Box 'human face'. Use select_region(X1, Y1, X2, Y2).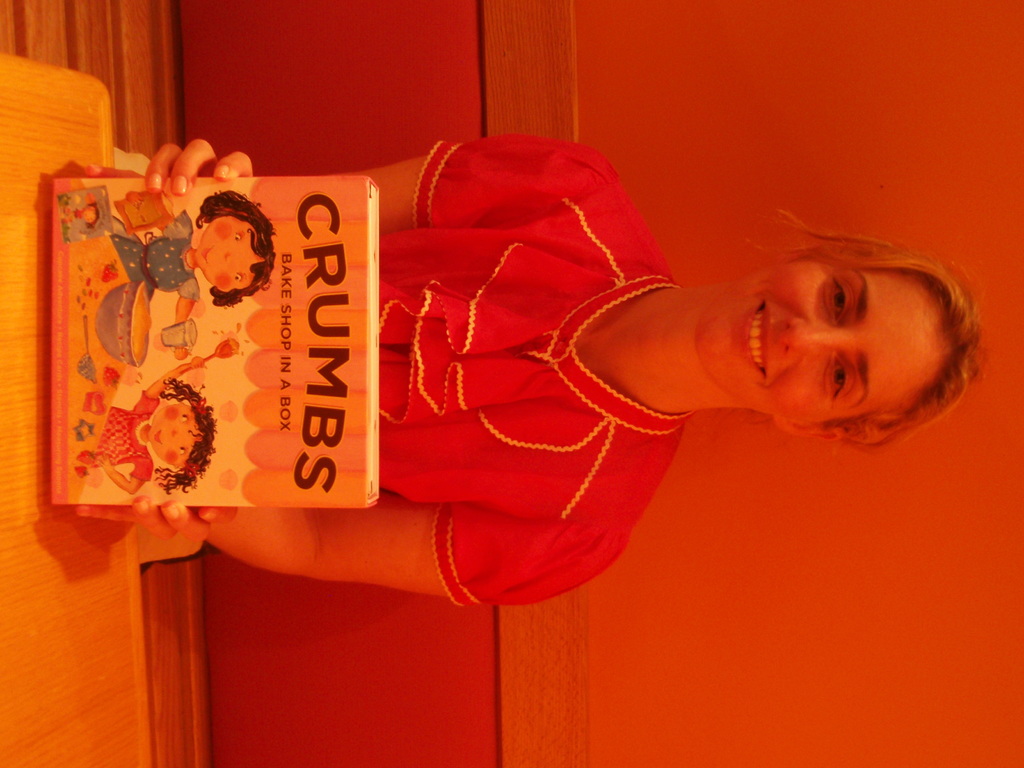
select_region(145, 403, 200, 471).
